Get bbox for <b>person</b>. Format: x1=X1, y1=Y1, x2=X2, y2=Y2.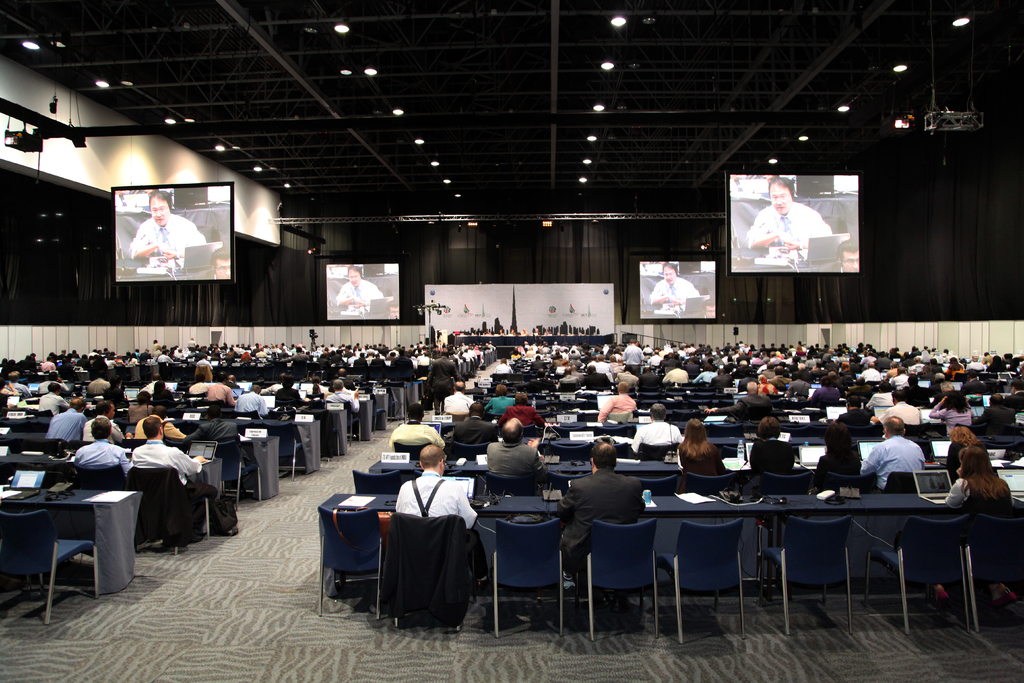
x1=818, y1=375, x2=840, y2=400.
